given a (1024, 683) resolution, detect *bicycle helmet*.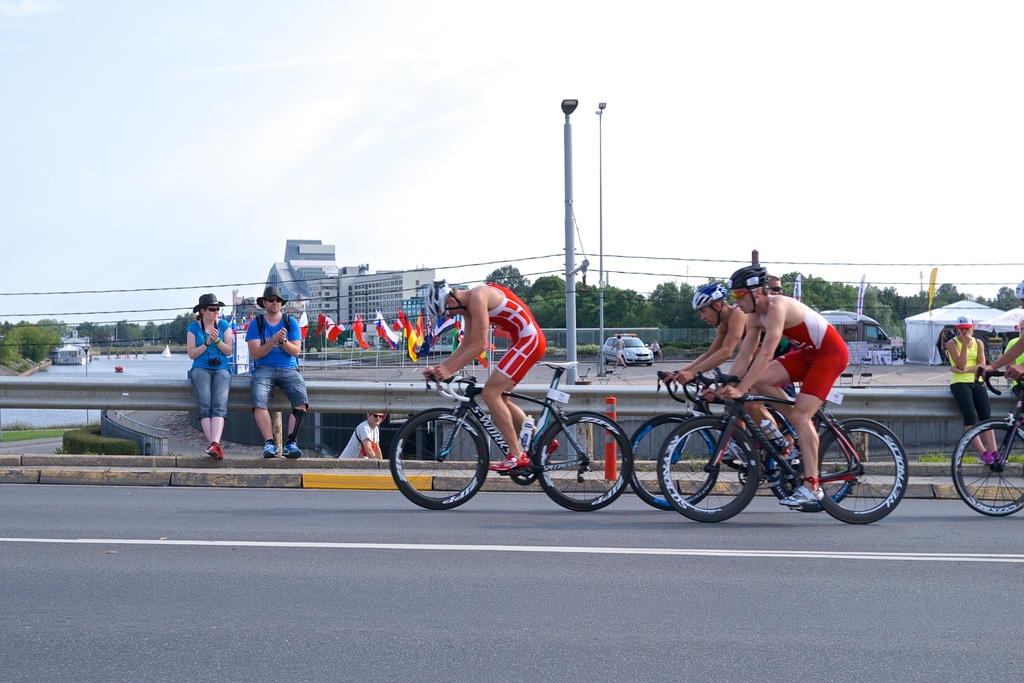
bbox=(425, 275, 460, 319).
